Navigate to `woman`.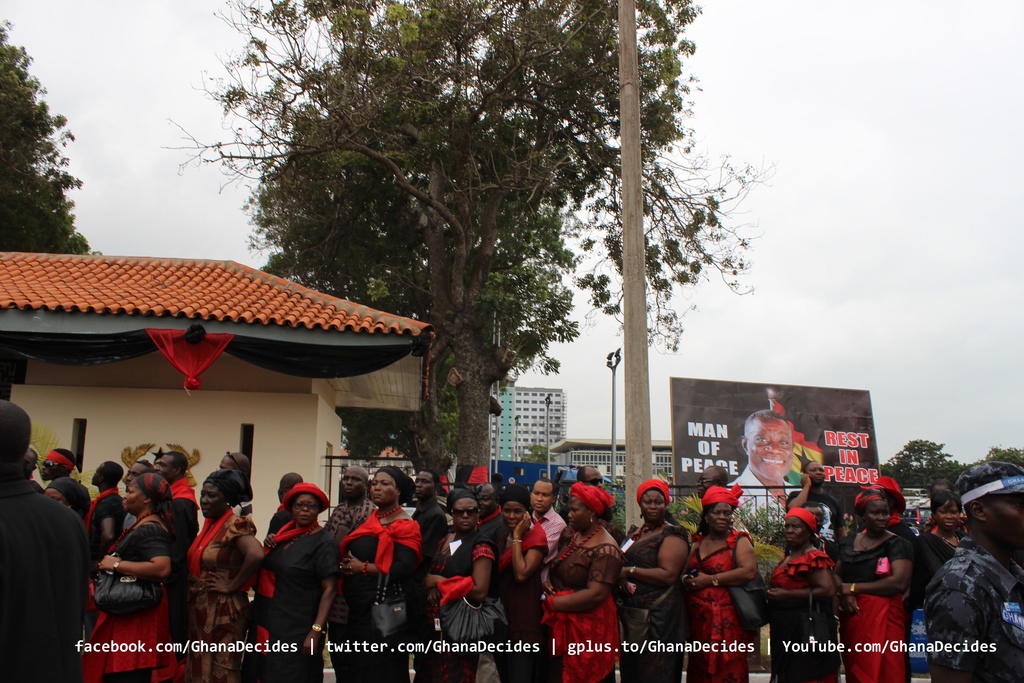
Navigation target: 541/485/632/677.
